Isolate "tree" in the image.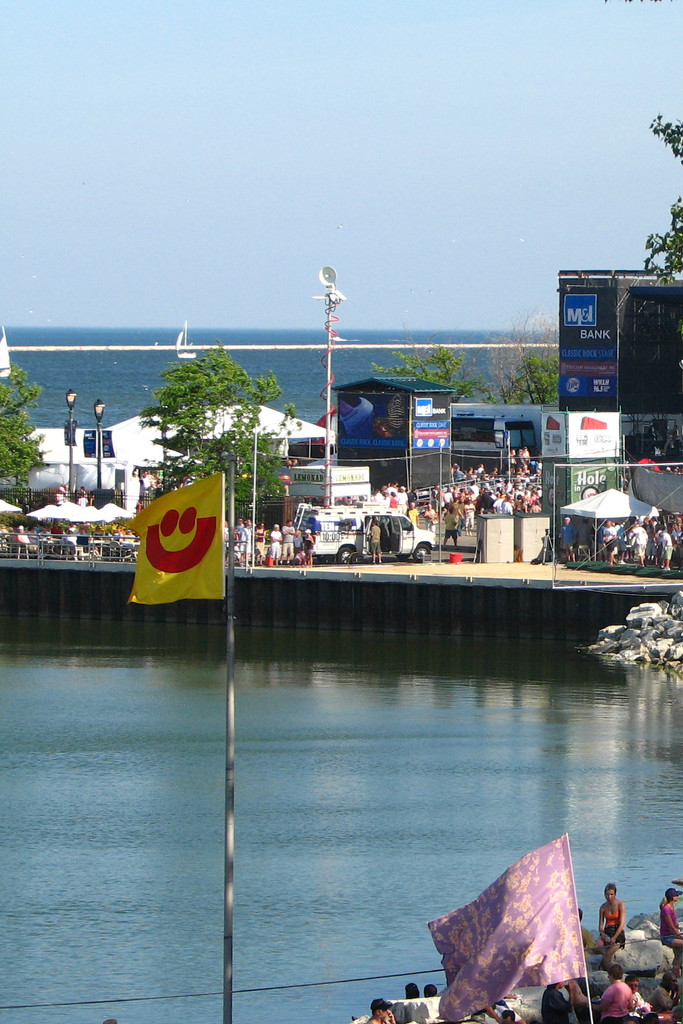
Isolated region: 481:308:563:406.
